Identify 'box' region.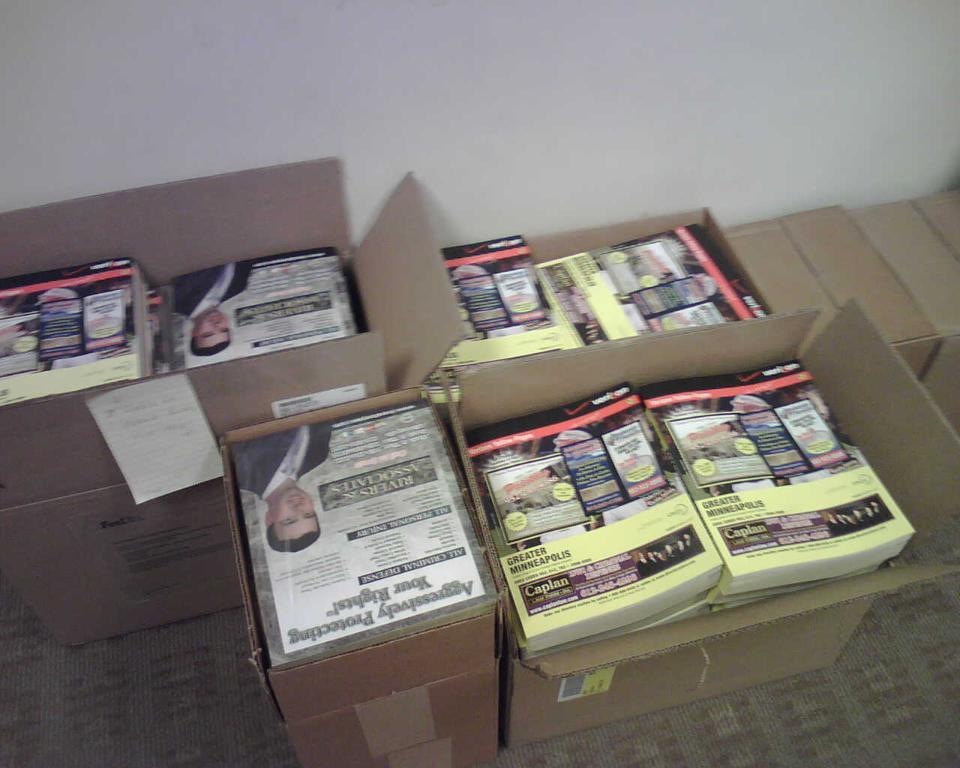
Region: rect(434, 293, 956, 748).
